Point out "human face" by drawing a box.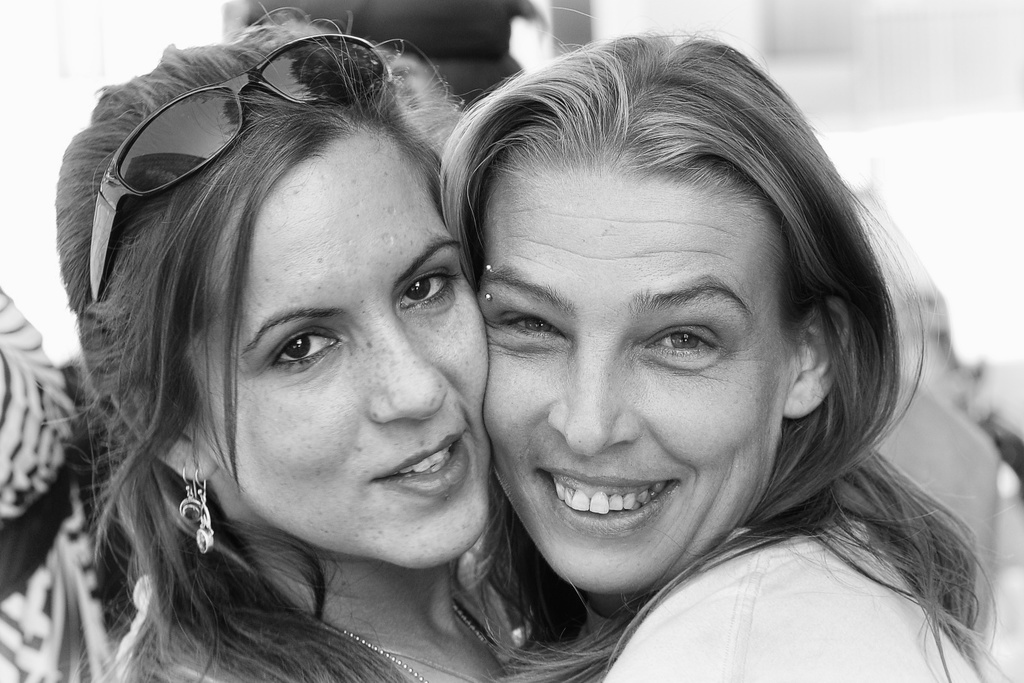
l=482, t=173, r=795, b=603.
